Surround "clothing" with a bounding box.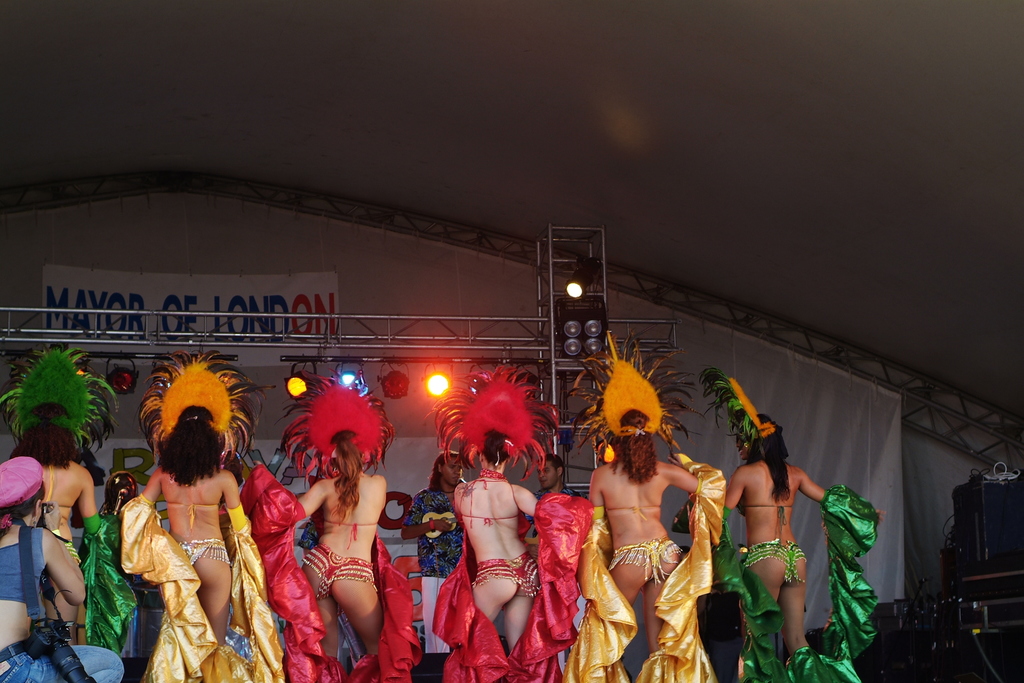
<box>404,482,468,655</box>.
